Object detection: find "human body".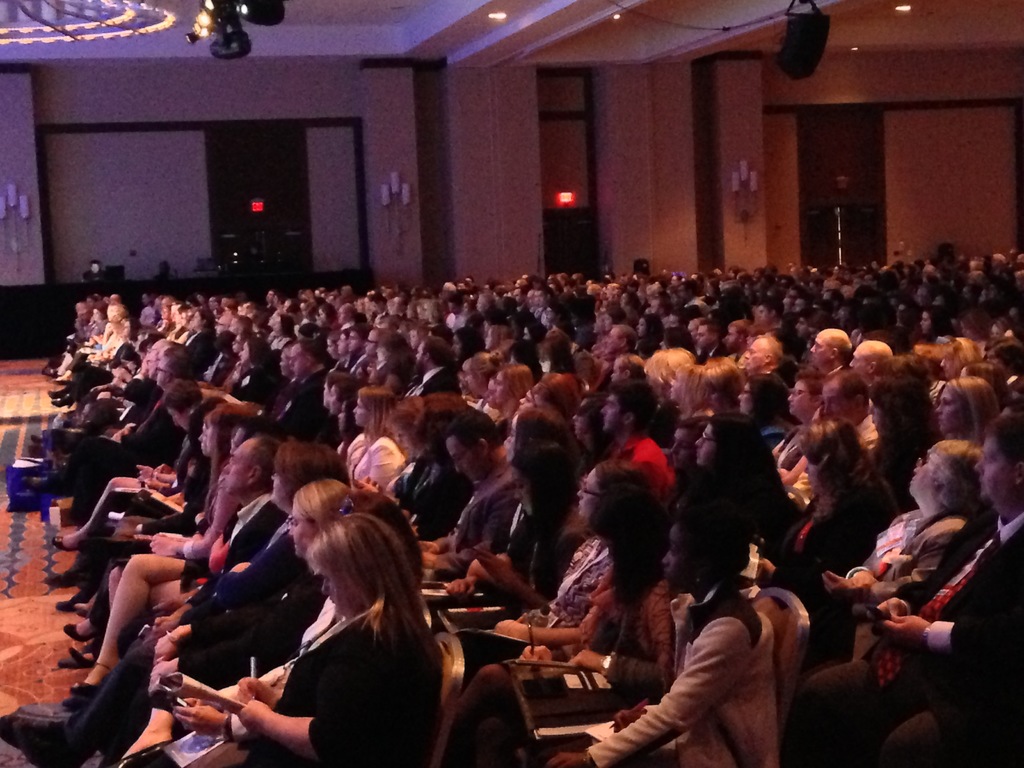
<bbox>268, 335, 335, 450</bbox>.
